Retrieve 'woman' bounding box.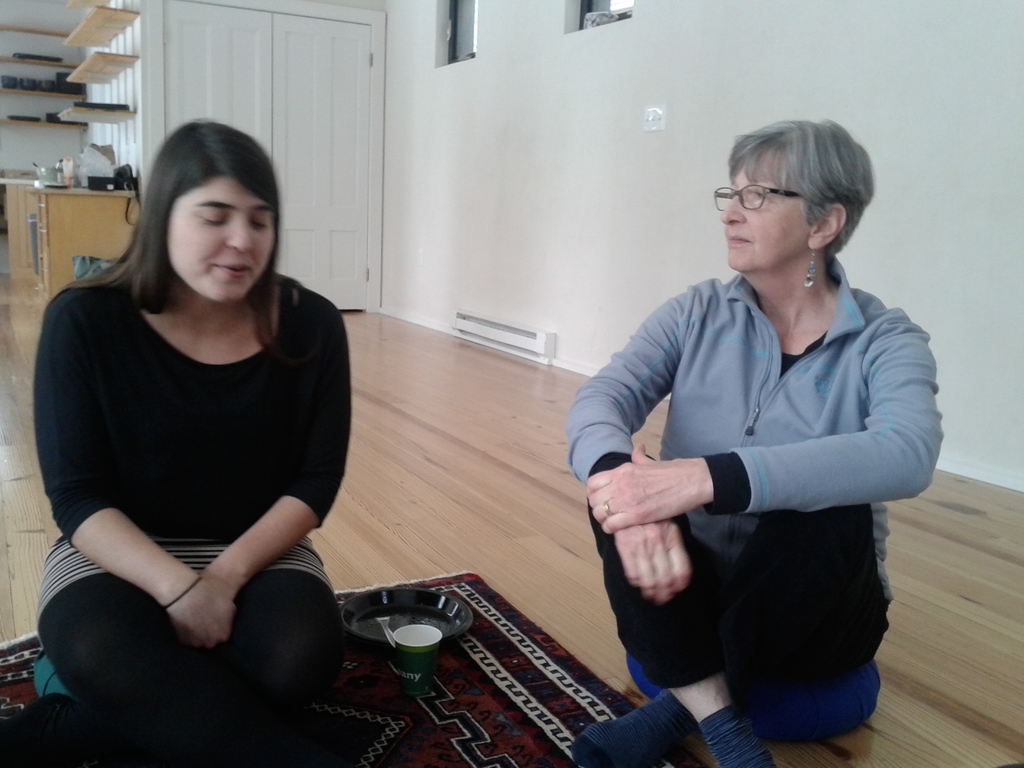
Bounding box: <box>14,99,373,767</box>.
